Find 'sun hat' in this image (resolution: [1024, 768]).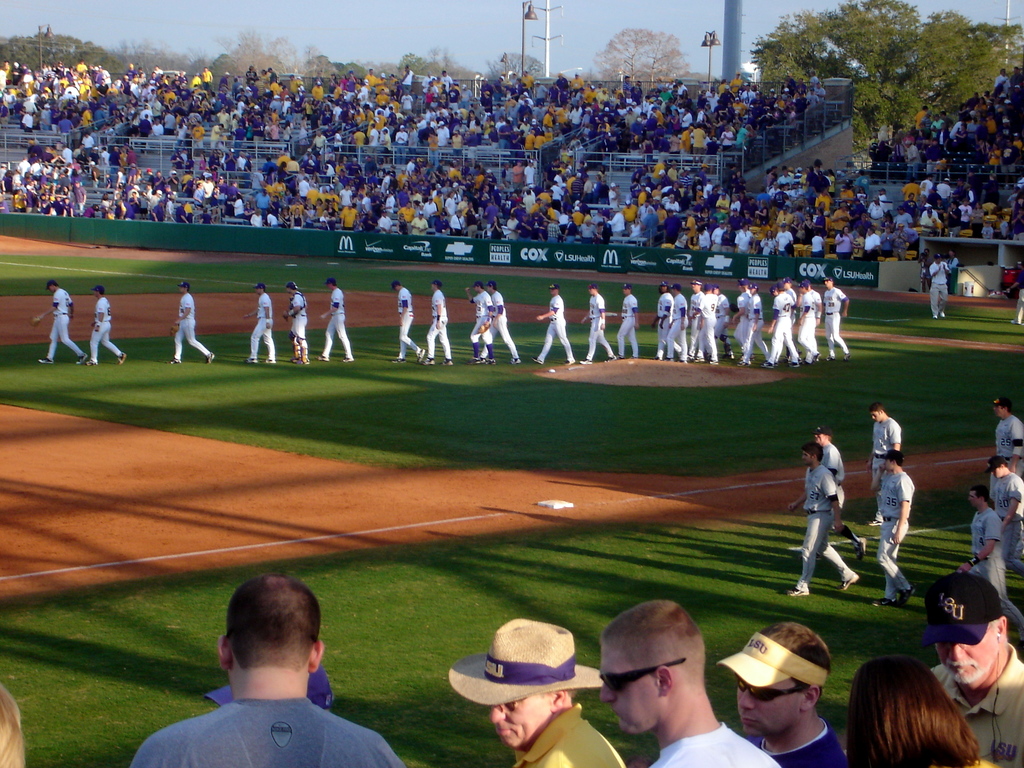
l=980, t=452, r=1009, b=471.
